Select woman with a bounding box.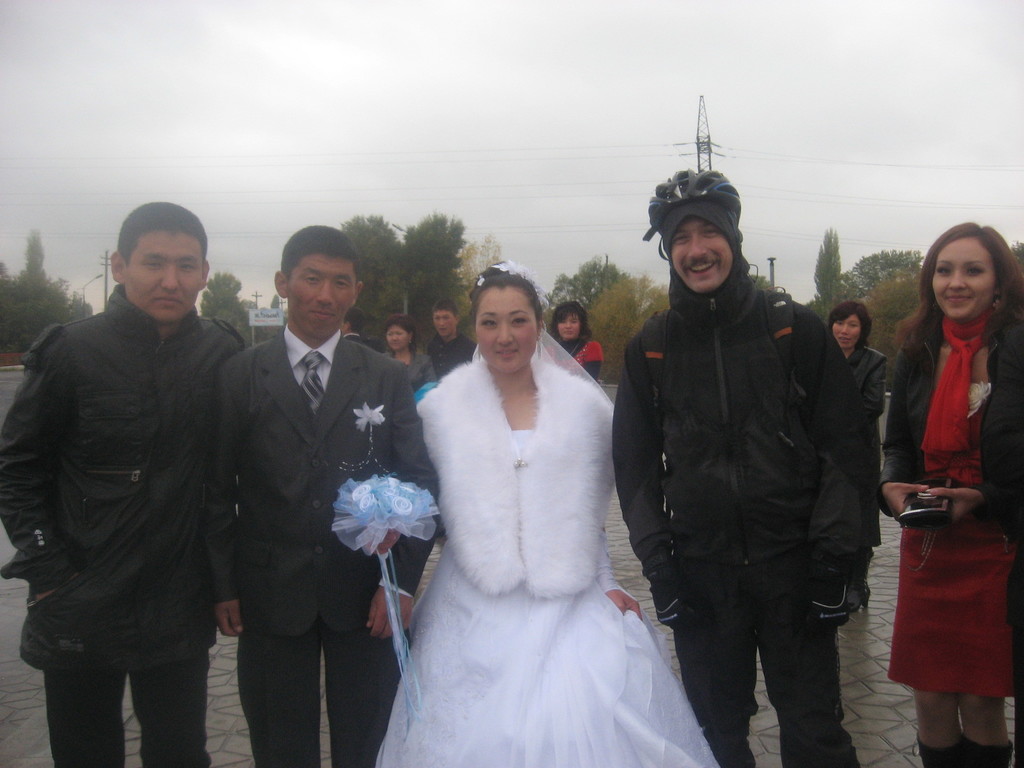
bbox=[874, 220, 1023, 767].
